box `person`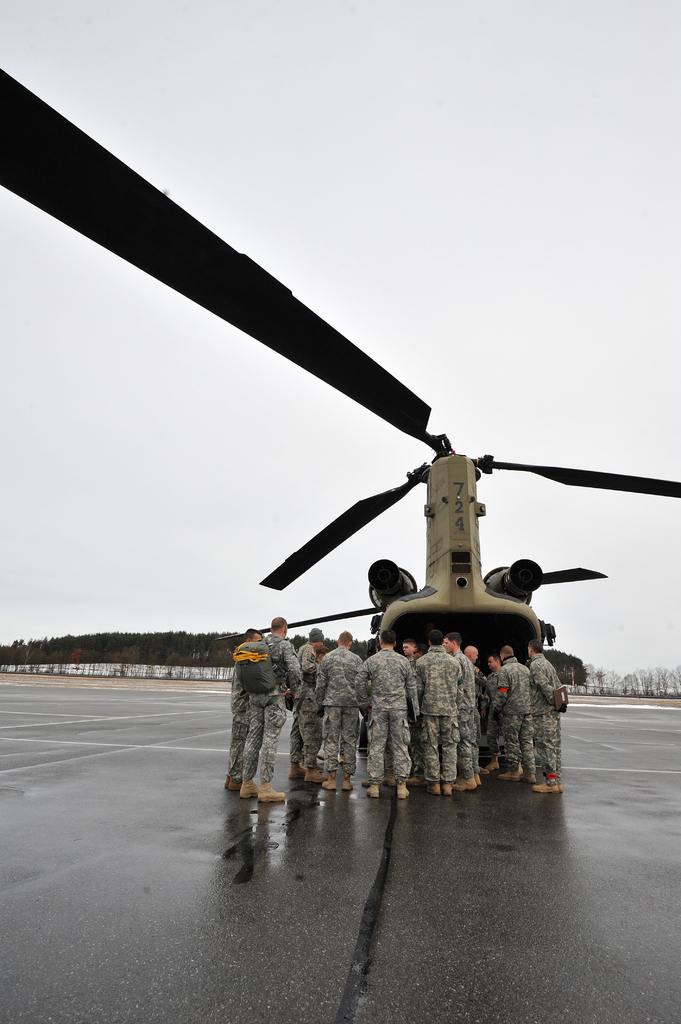
[left=230, top=611, right=305, bottom=805]
